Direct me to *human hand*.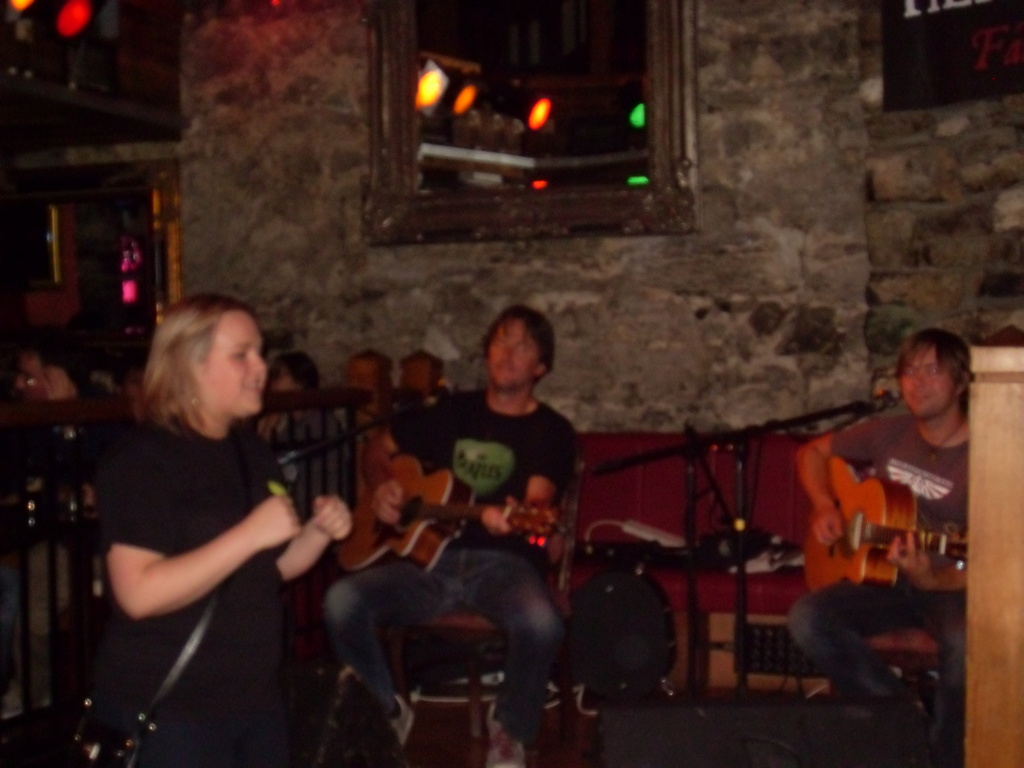
Direction: box=[252, 495, 301, 547].
